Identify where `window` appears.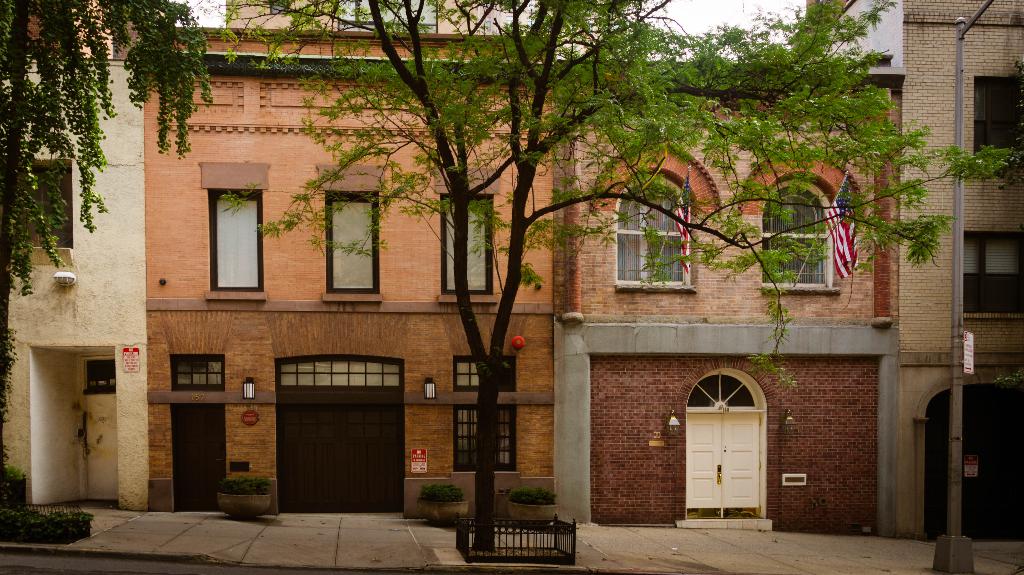
Appears at x1=197, y1=164, x2=268, y2=288.
